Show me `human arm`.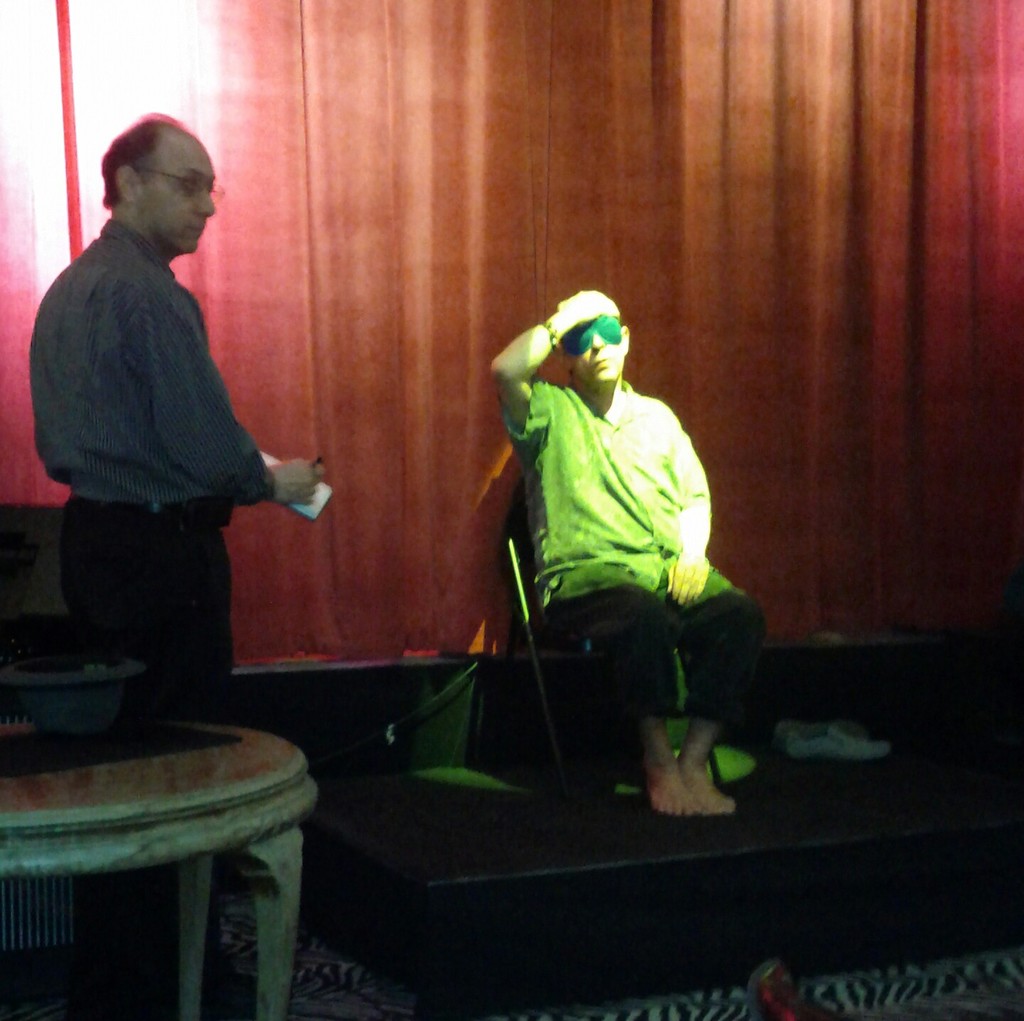
`human arm` is here: box=[653, 405, 713, 615].
